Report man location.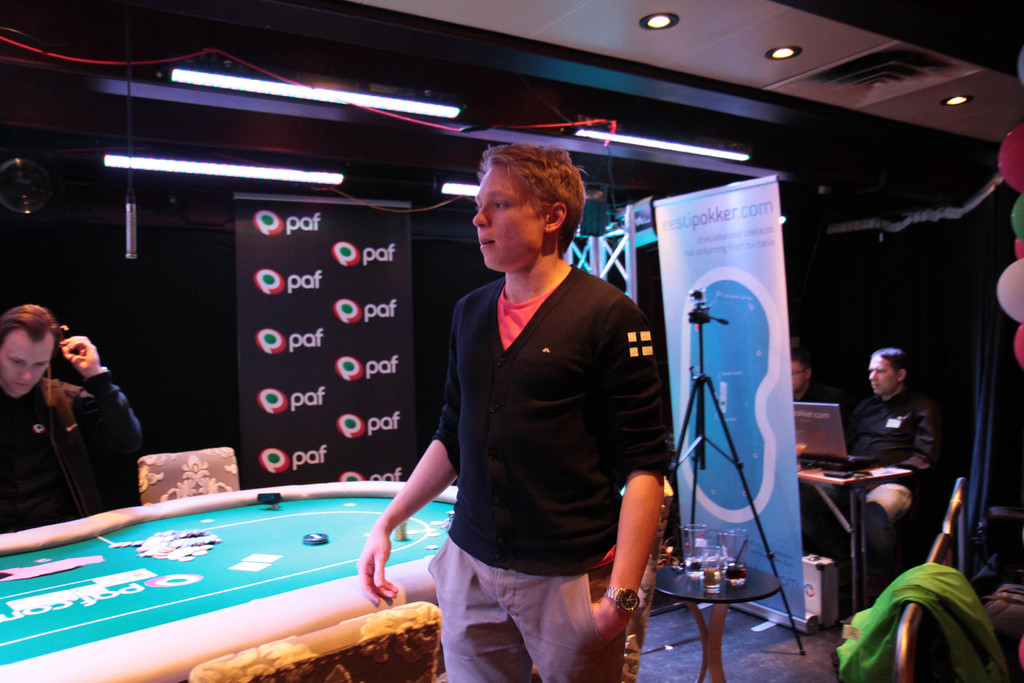
Report: 0 298 147 536.
